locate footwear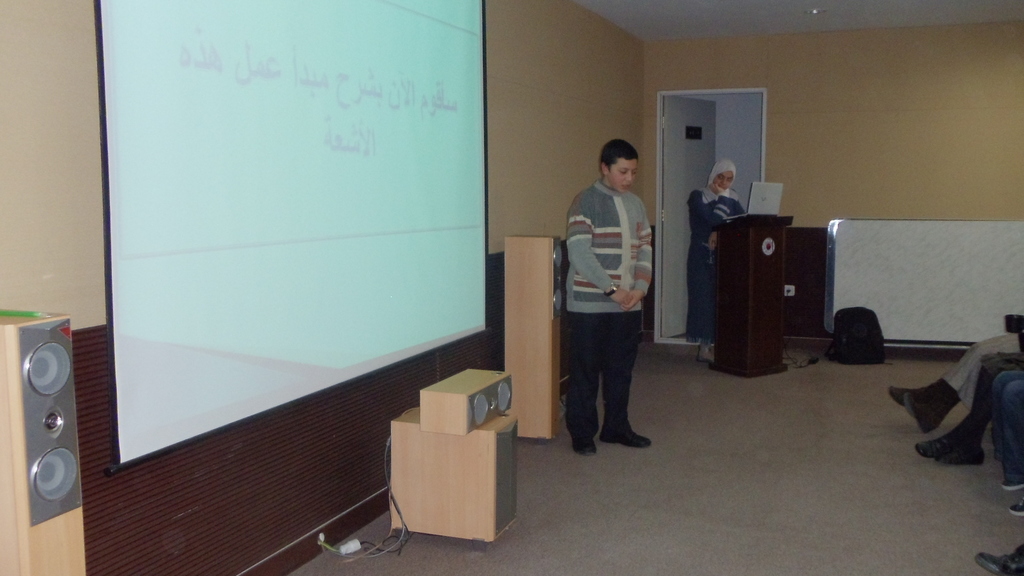
region(913, 440, 950, 457)
